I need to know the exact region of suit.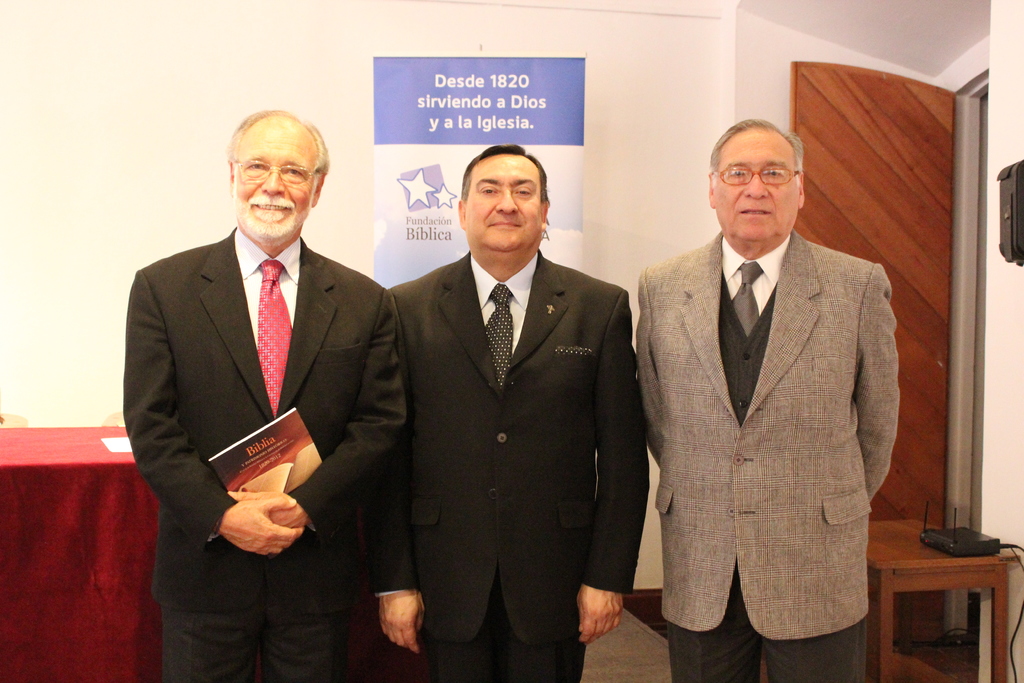
Region: select_region(119, 224, 405, 682).
